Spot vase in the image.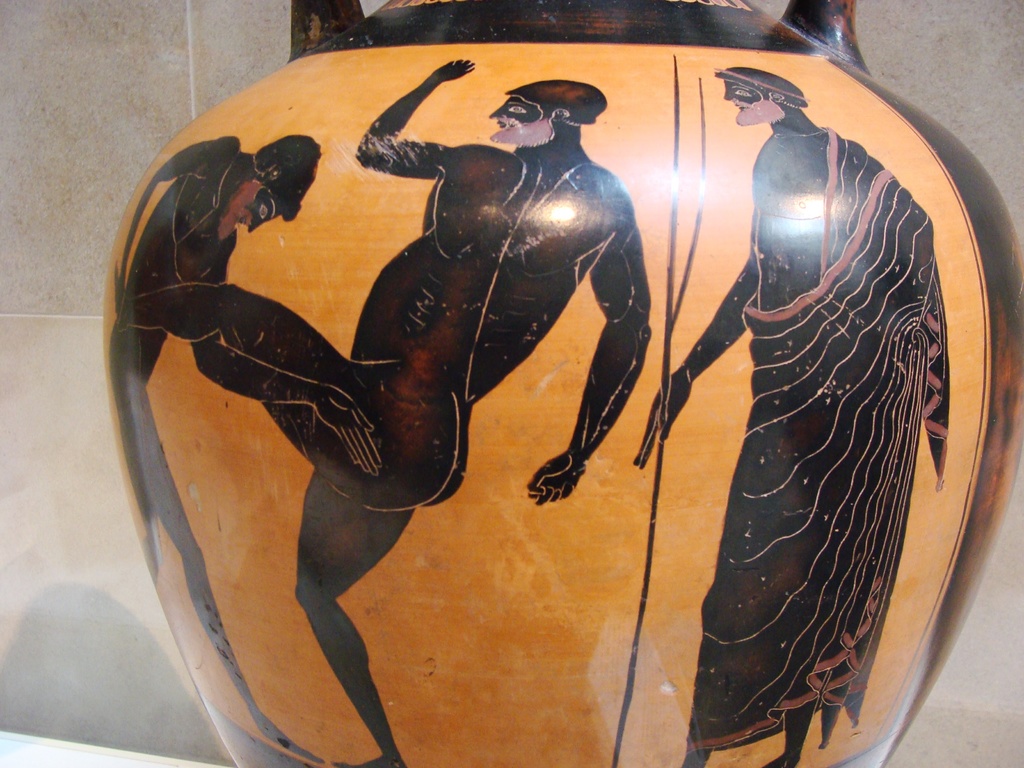
vase found at (102,0,1023,767).
